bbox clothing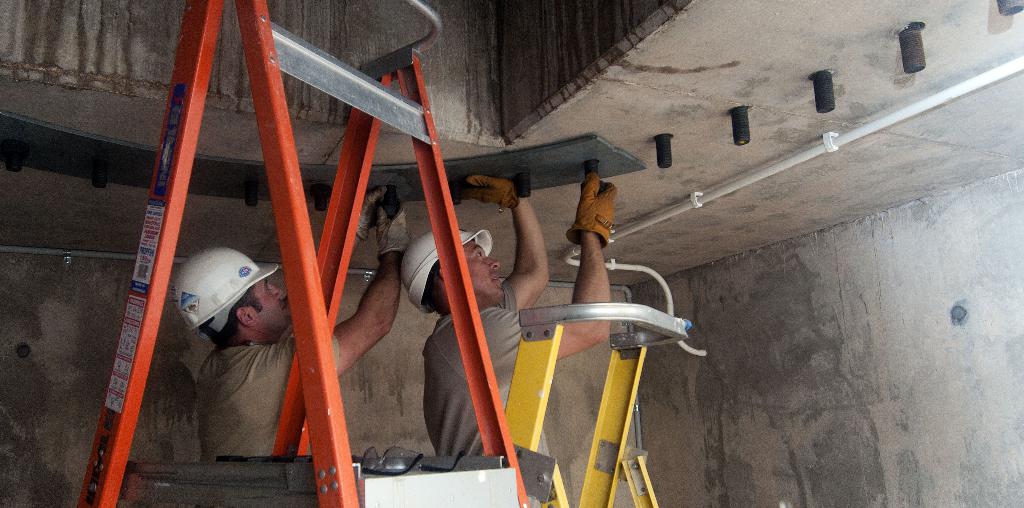
[419, 276, 525, 452]
